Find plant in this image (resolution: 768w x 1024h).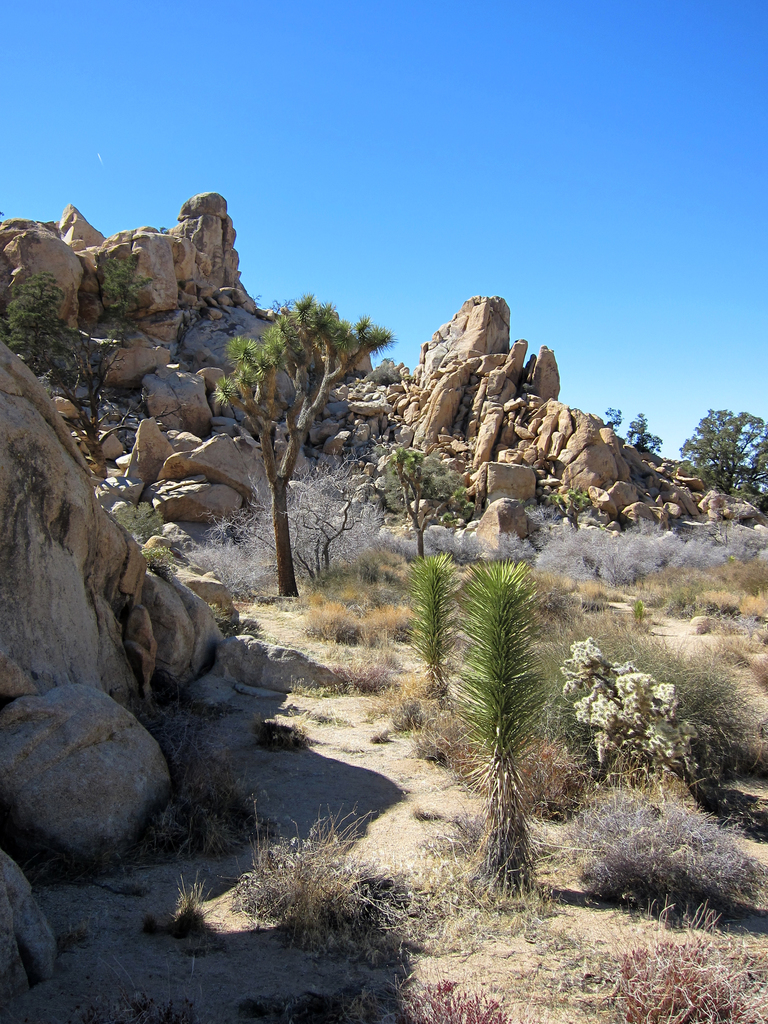
543:607:767:811.
